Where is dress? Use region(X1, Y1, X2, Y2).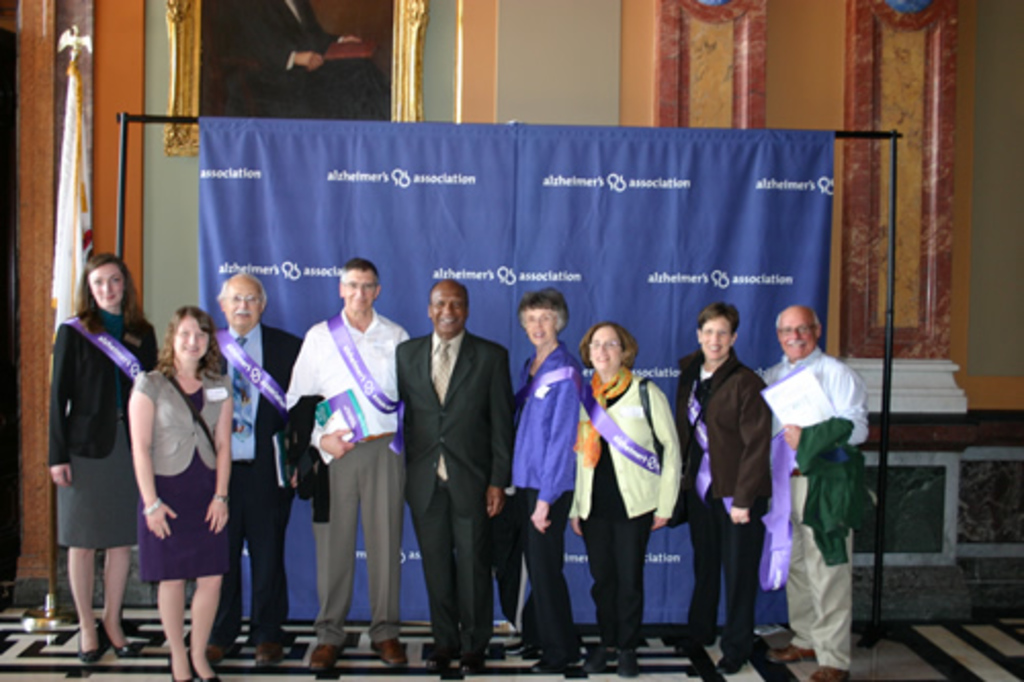
region(49, 283, 145, 561).
